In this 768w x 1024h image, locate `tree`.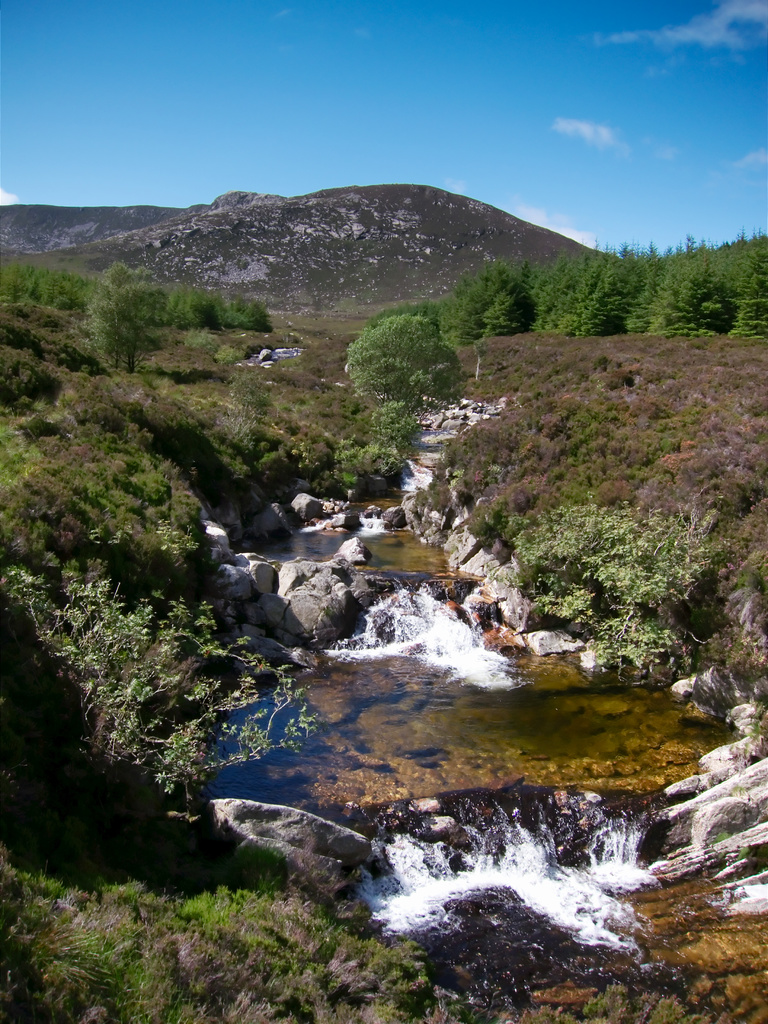
Bounding box: [x1=661, y1=225, x2=712, y2=337].
